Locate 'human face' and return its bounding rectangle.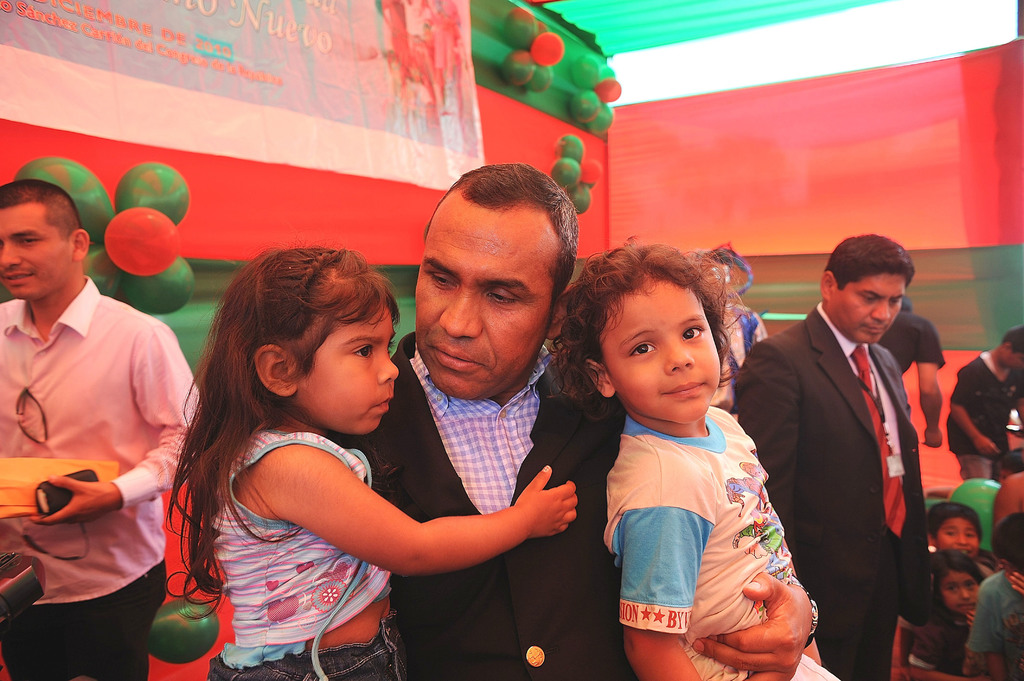
rect(934, 517, 980, 559).
